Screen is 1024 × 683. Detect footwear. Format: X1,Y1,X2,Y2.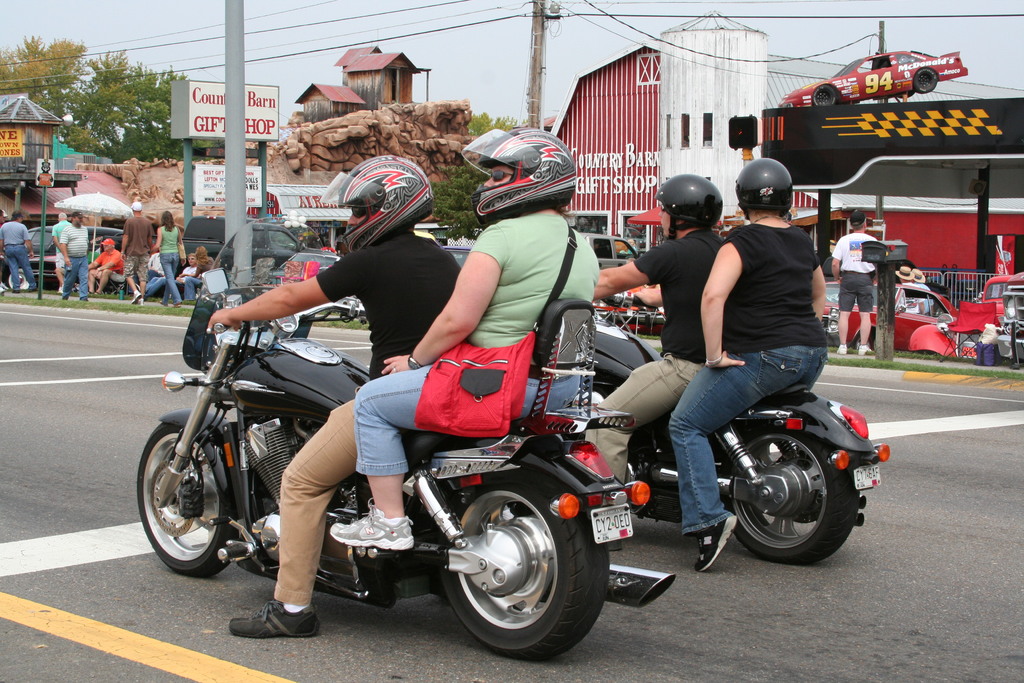
62,292,70,300.
